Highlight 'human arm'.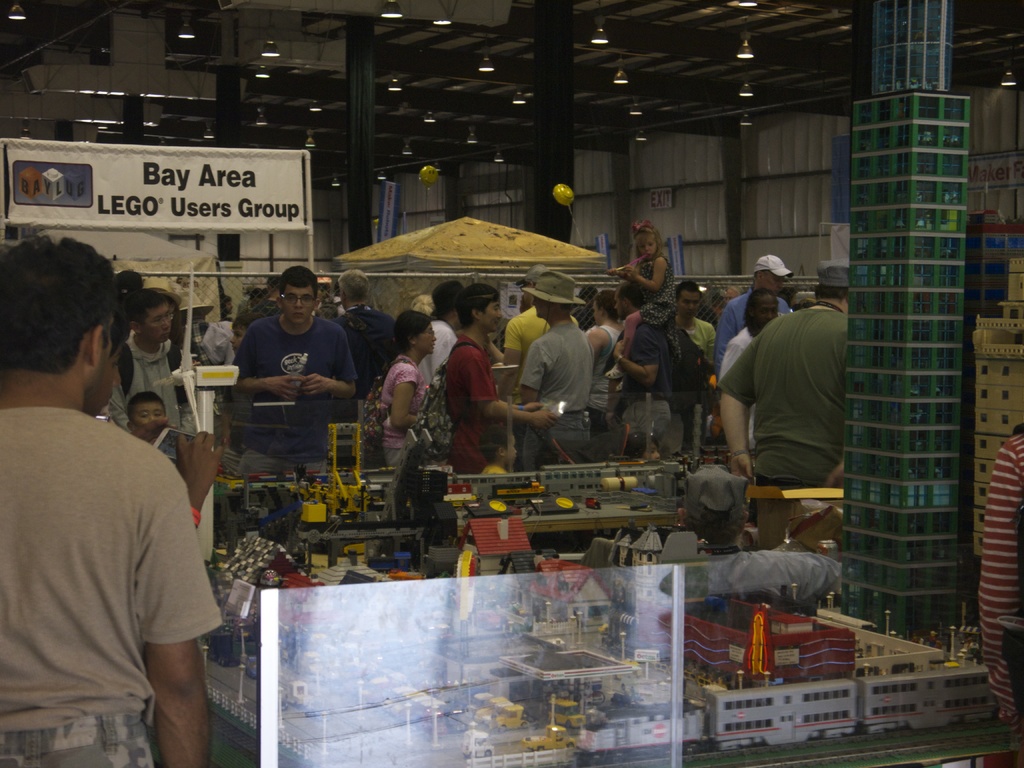
Highlighted region: [x1=223, y1=332, x2=299, y2=401].
